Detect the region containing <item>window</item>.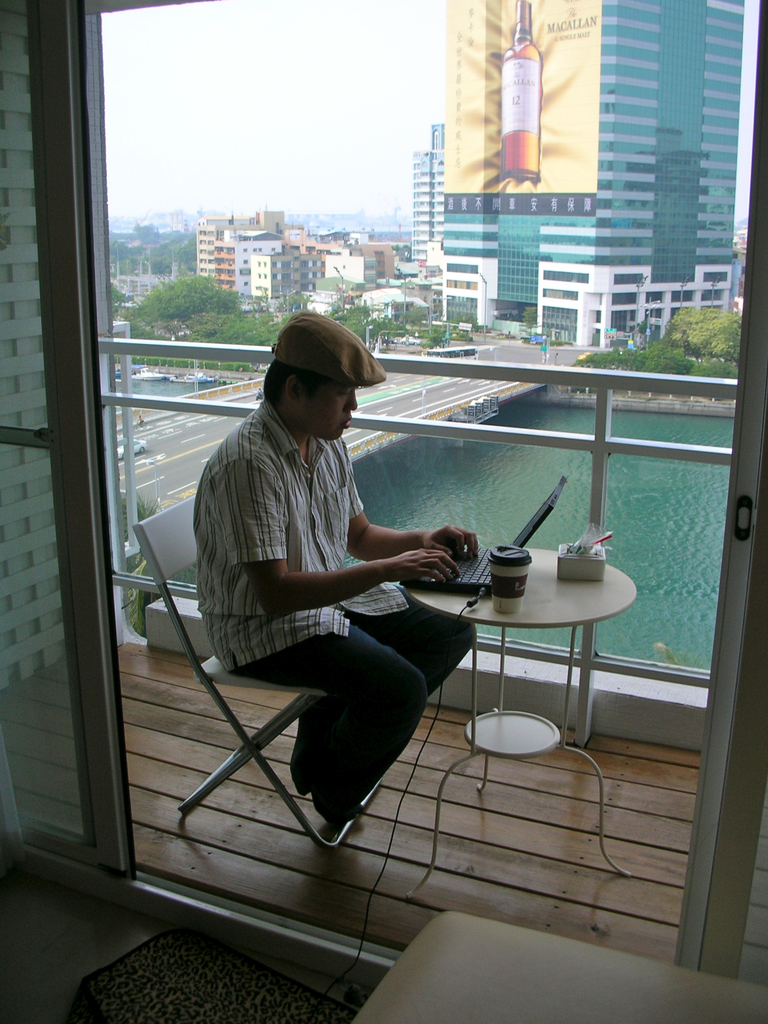
region(198, 257, 205, 266).
